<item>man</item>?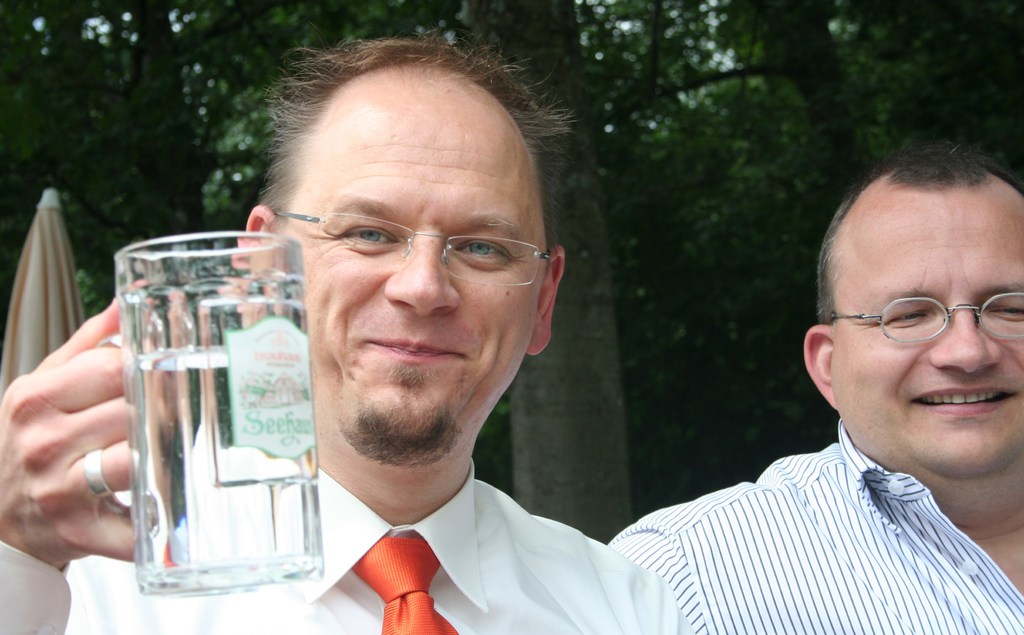
x1=604, y1=151, x2=1023, y2=634
